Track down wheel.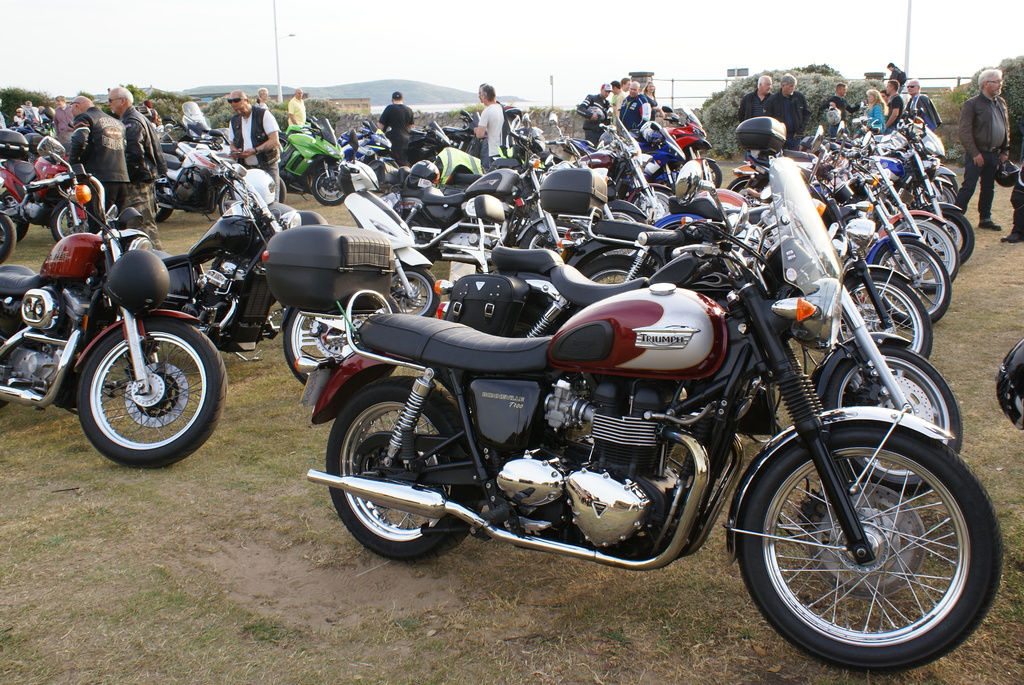
Tracked to <box>836,269,929,359</box>.
